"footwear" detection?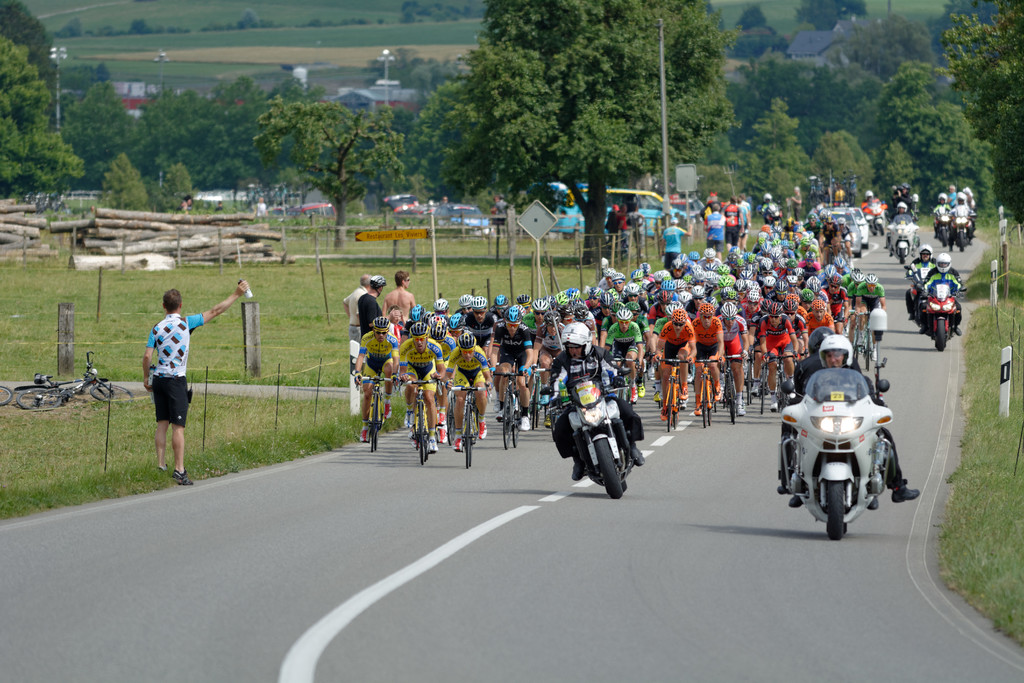
x1=475 y1=422 x2=487 y2=440
